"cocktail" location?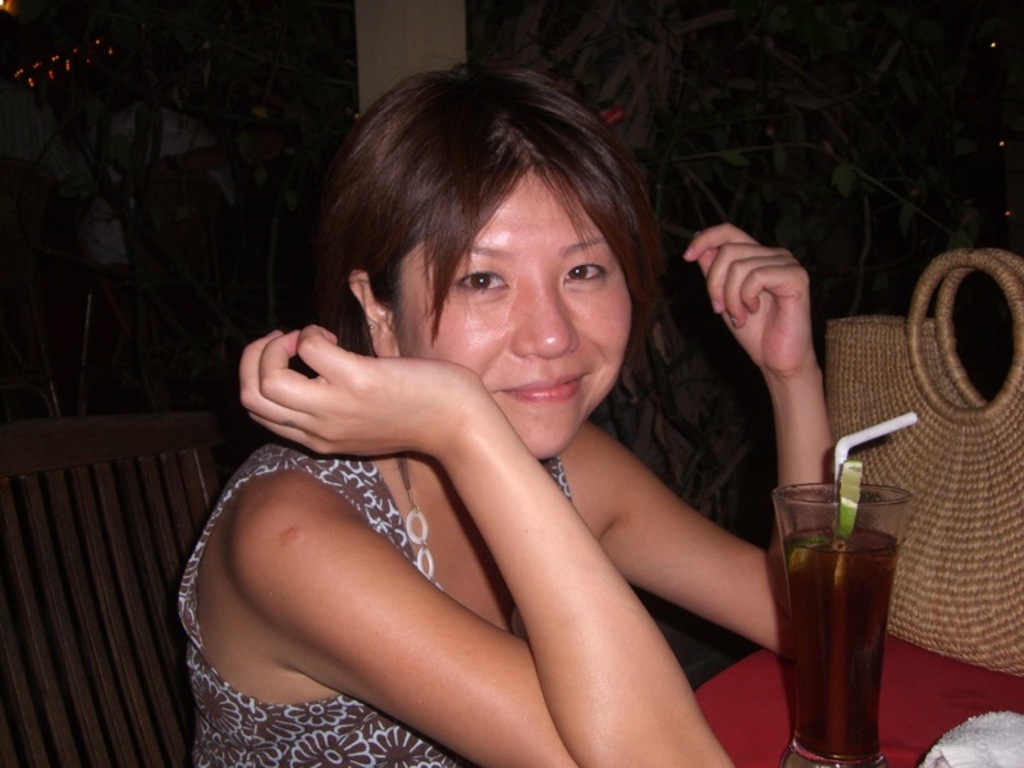
left=767, top=416, right=924, bottom=767
